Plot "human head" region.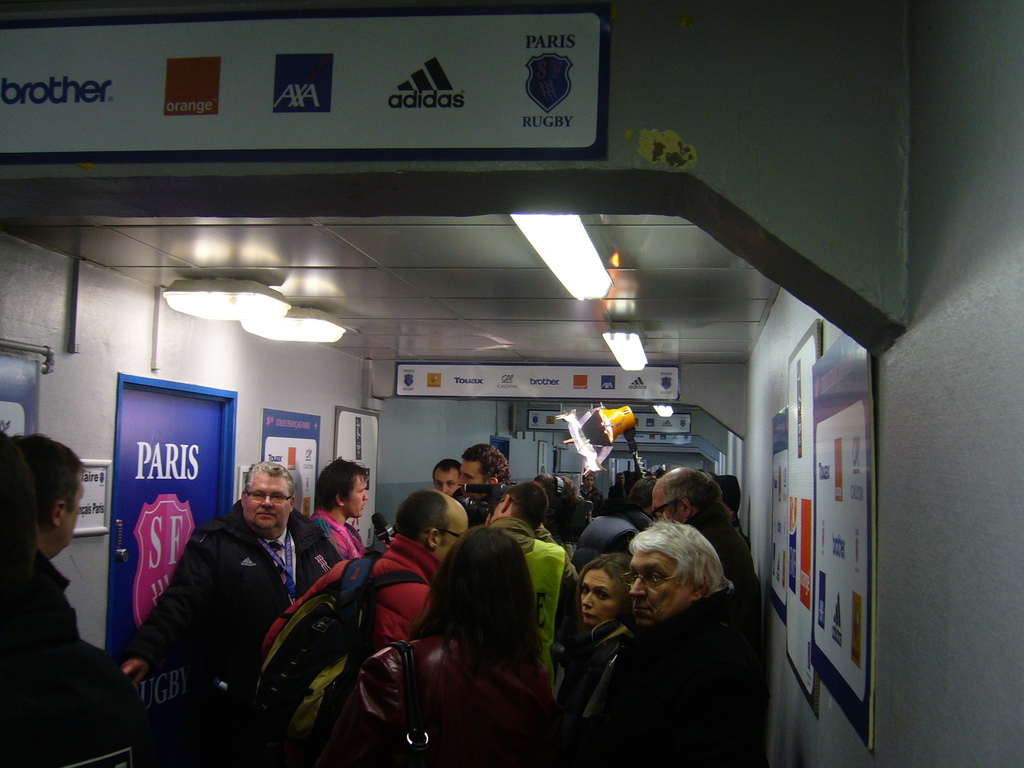
Plotted at 486:480:548:520.
